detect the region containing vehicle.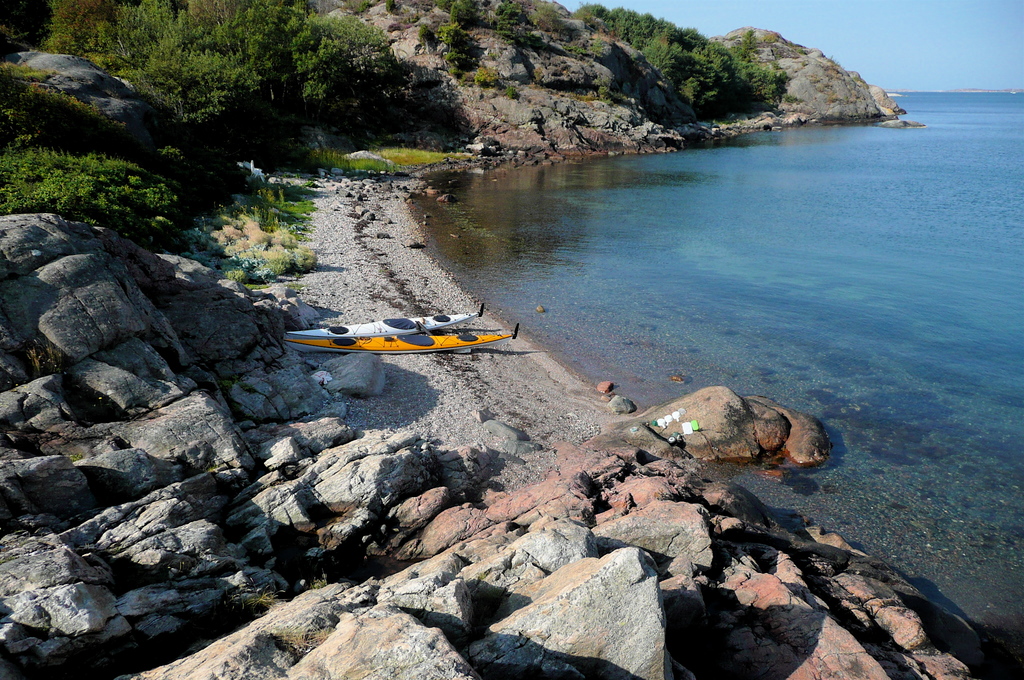
left=280, top=302, right=486, bottom=342.
